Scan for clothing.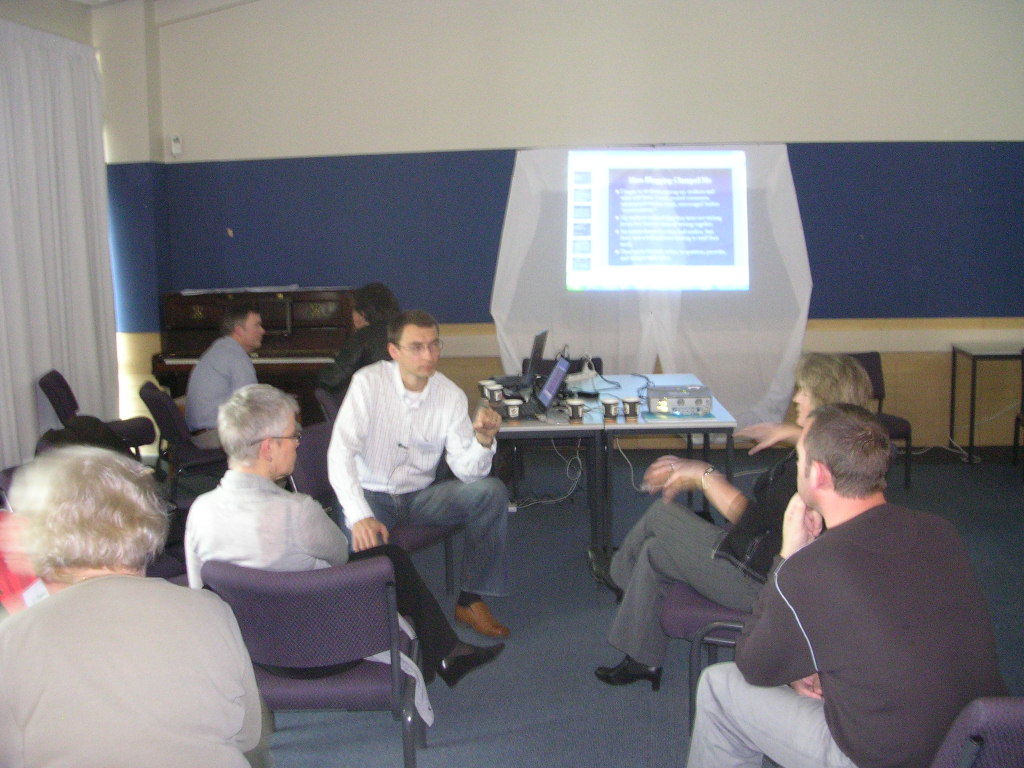
Scan result: <region>327, 377, 514, 604</region>.
